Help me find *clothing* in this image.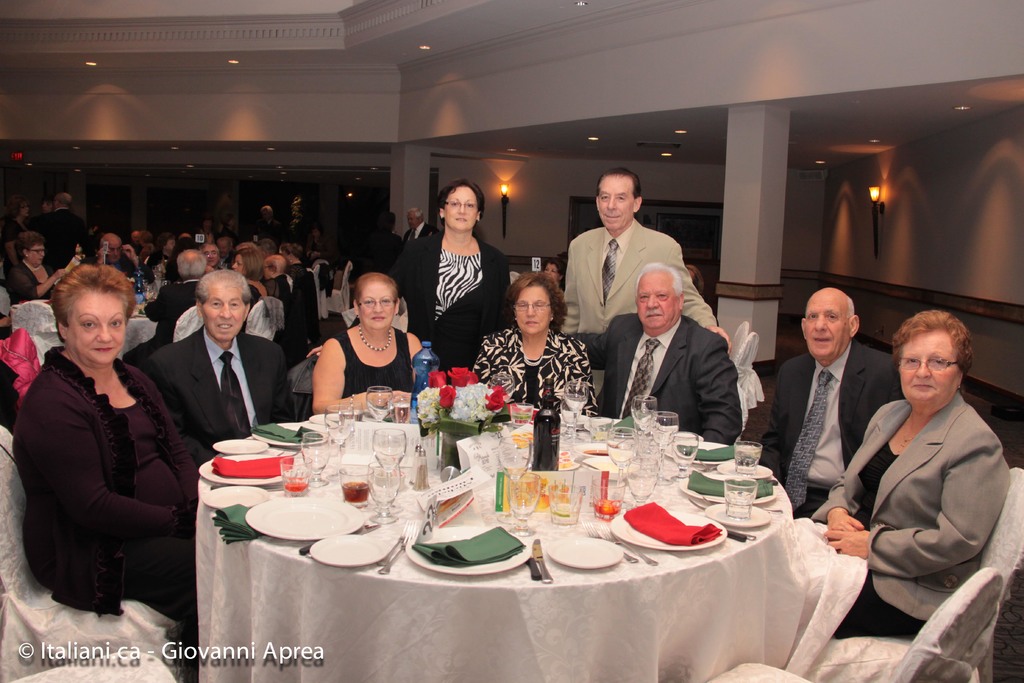
Found it: <box>145,273,200,343</box>.
